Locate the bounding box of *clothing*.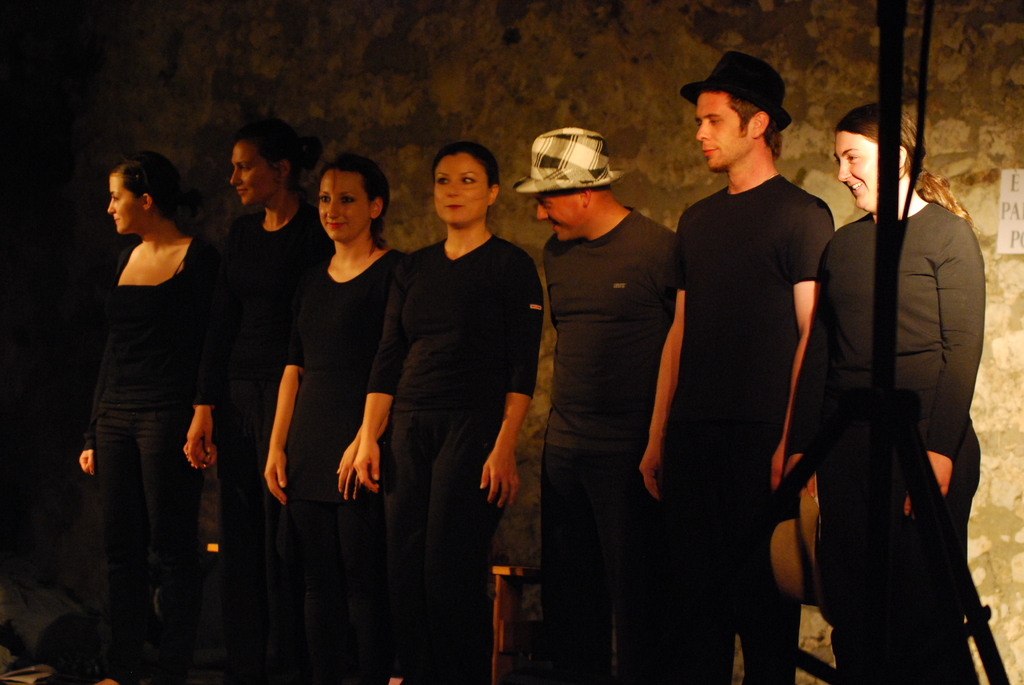
Bounding box: <bbox>796, 193, 980, 682</bbox>.
